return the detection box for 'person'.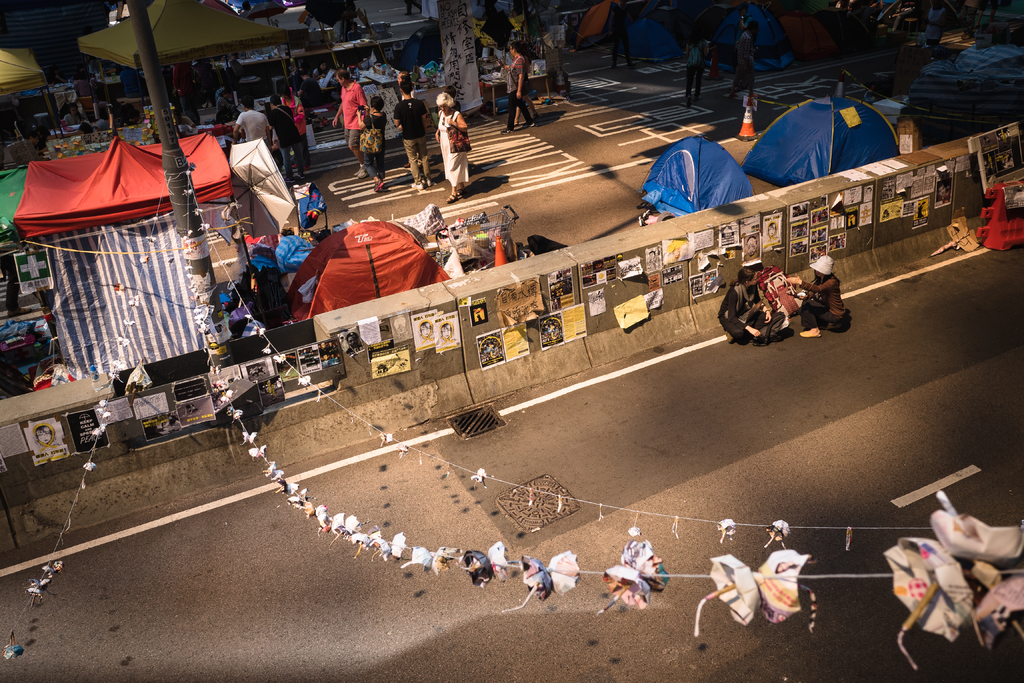
bbox(184, 404, 200, 413).
